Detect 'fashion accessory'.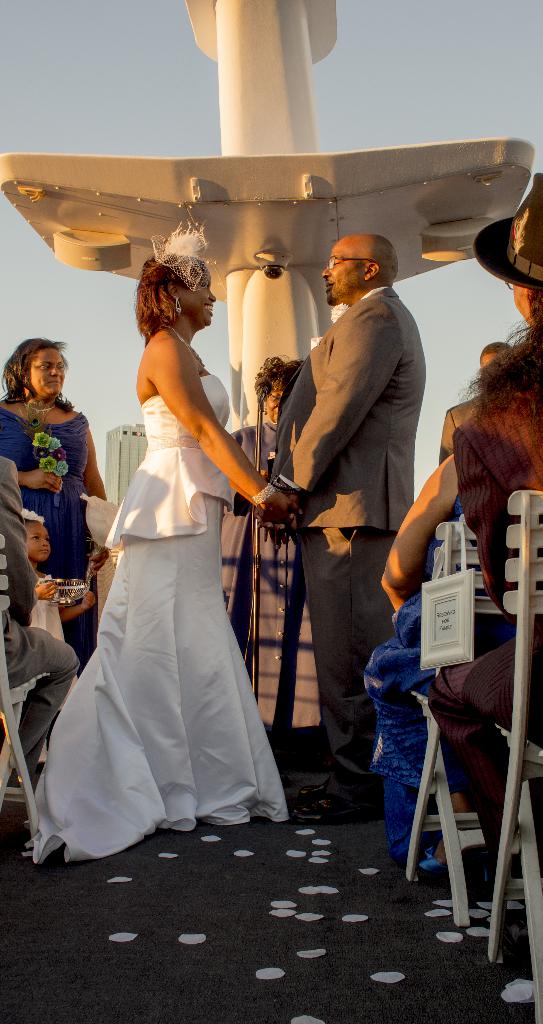
Detected at x1=472 y1=173 x2=542 y2=295.
